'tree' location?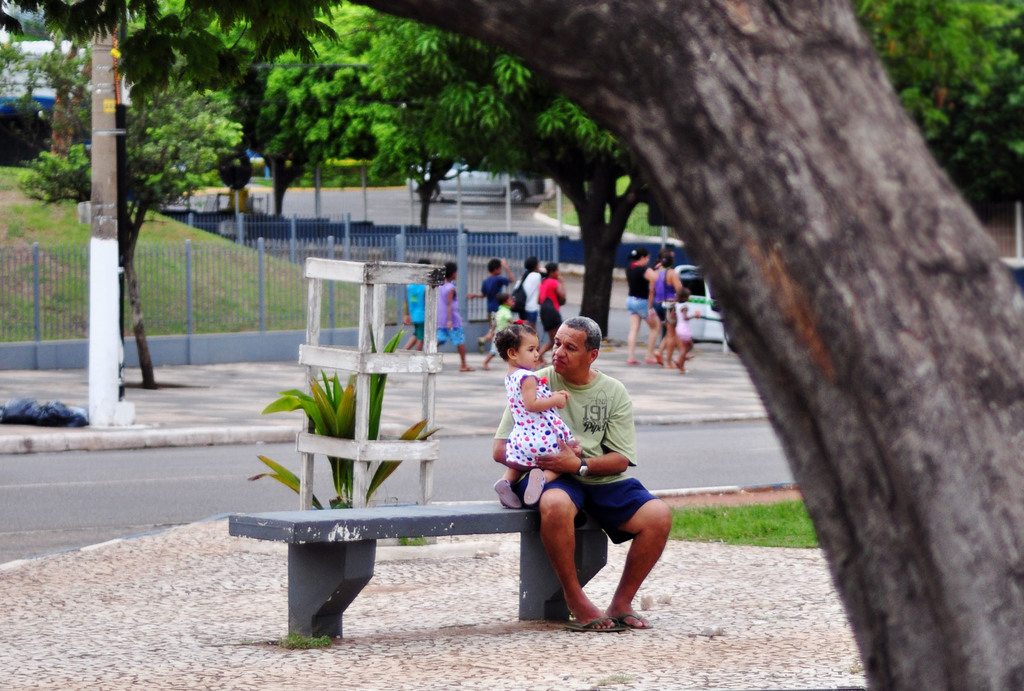
locate(260, 3, 682, 341)
